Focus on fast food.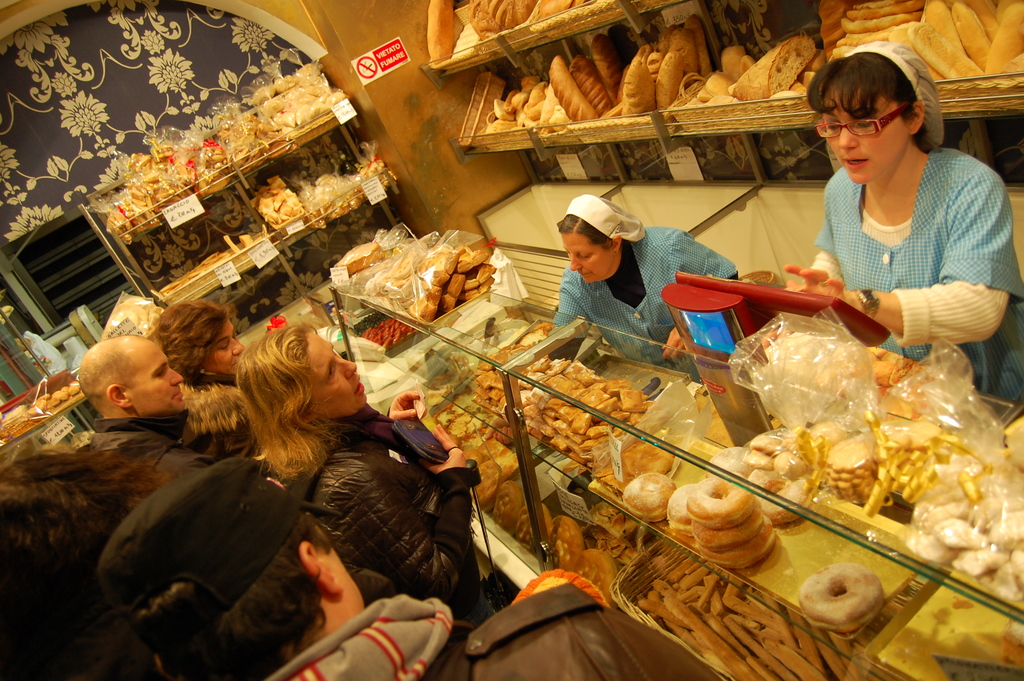
Focused at [685,516,788,572].
